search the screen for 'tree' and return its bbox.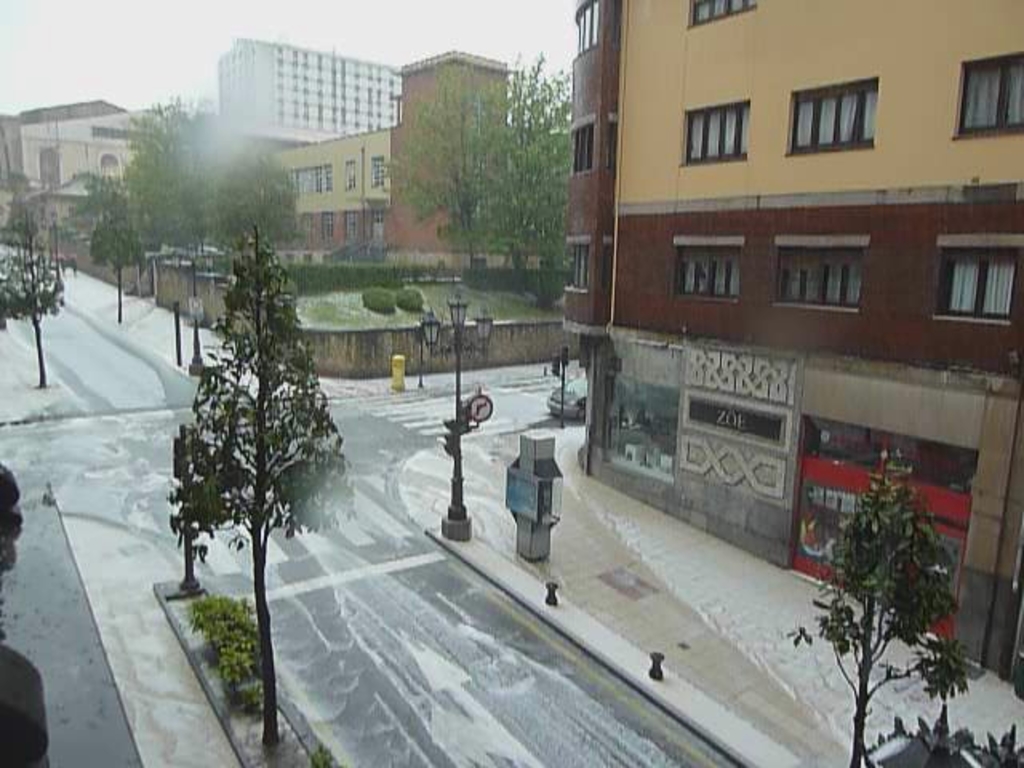
Found: <box>784,440,971,766</box>.
